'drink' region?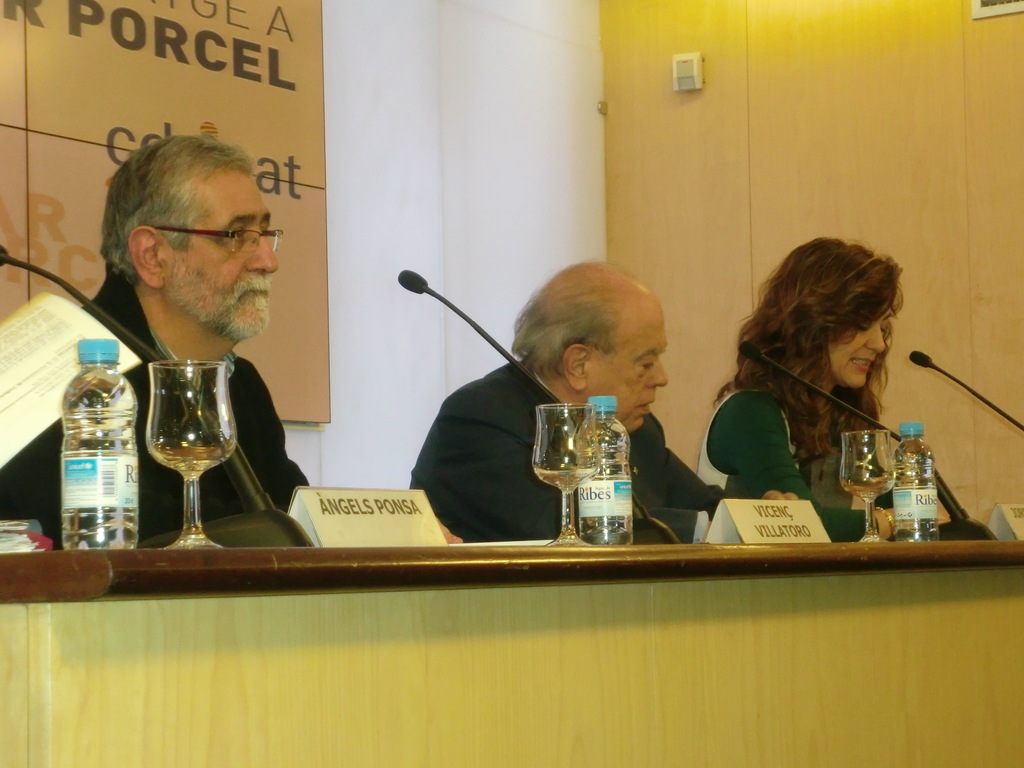
box(897, 449, 942, 536)
